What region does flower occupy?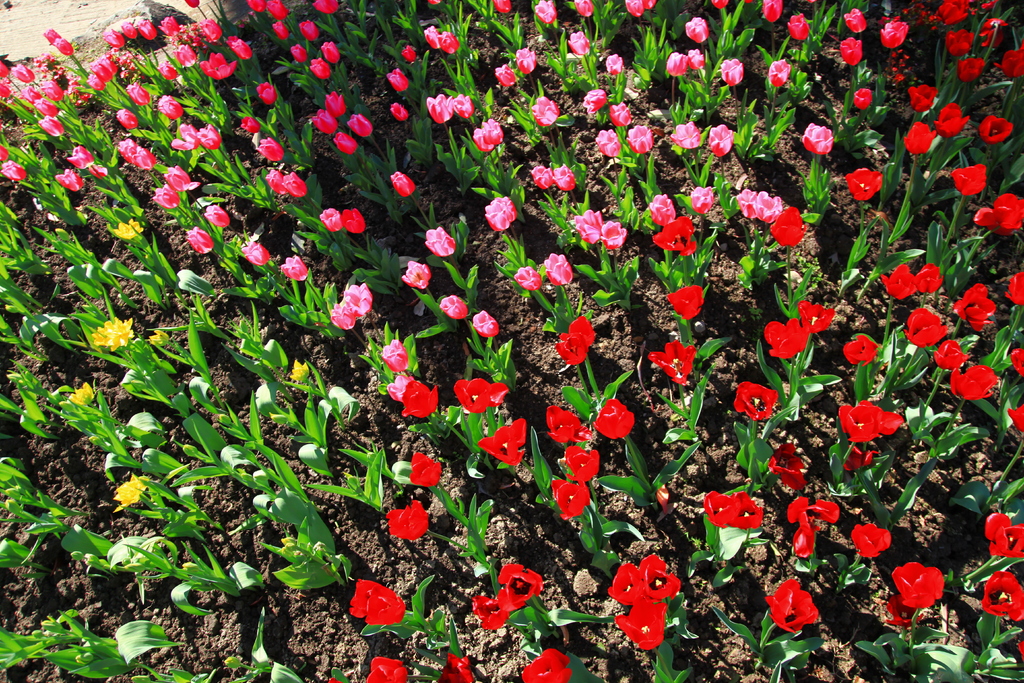
(685, 12, 706, 46).
